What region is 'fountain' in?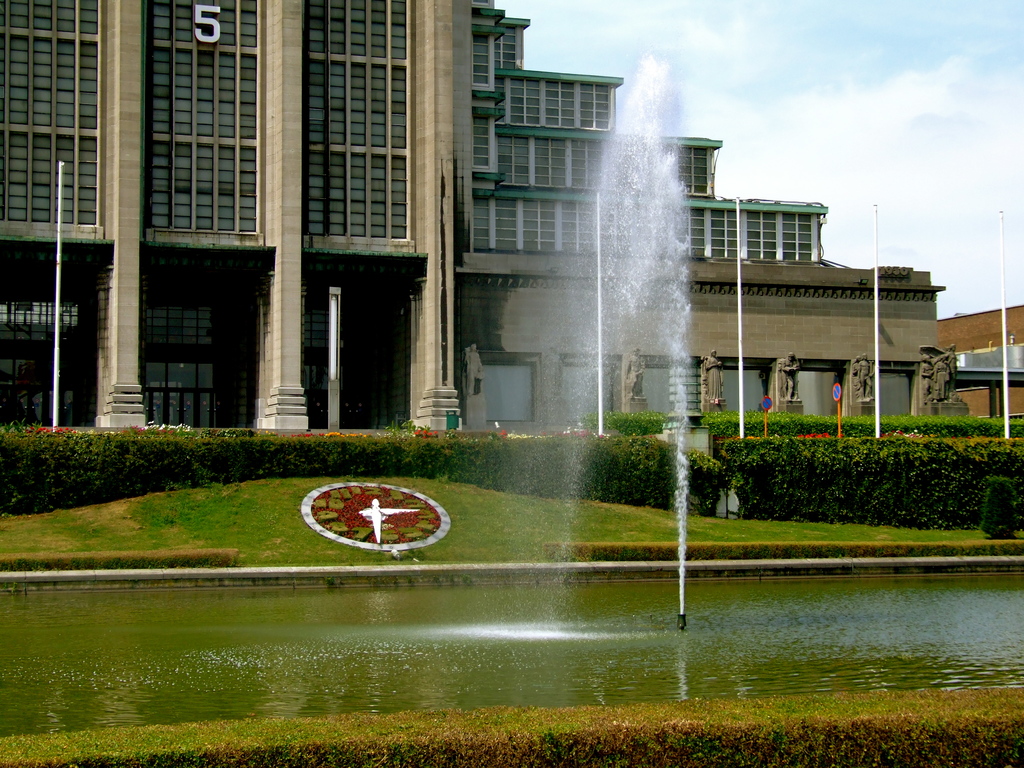
select_region(413, 49, 691, 632).
